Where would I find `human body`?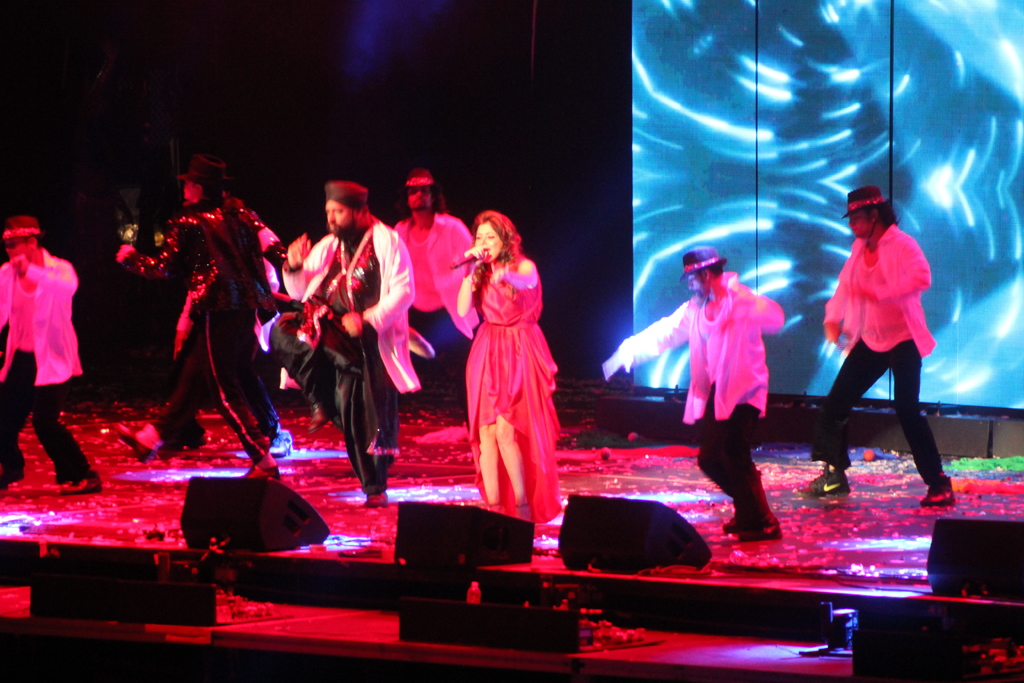
At bbox=[119, 232, 314, 486].
